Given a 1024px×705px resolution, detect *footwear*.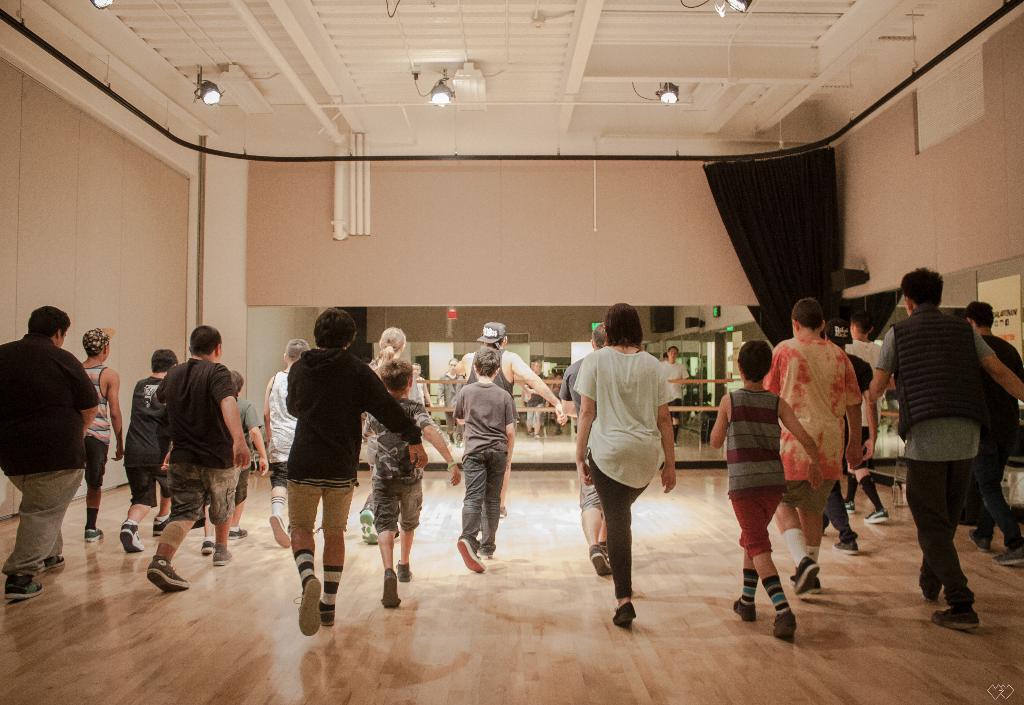
x1=992, y1=547, x2=1023, y2=565.
